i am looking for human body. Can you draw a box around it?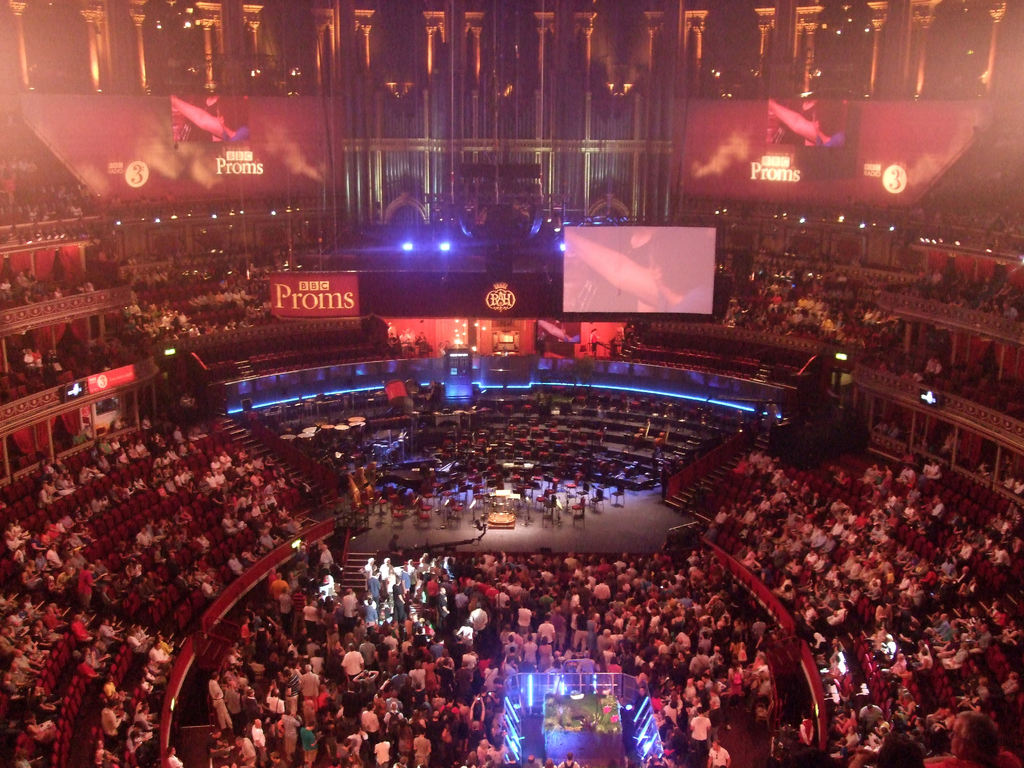
Sure, the bounding box is crop(938, 431, 952, 457).
